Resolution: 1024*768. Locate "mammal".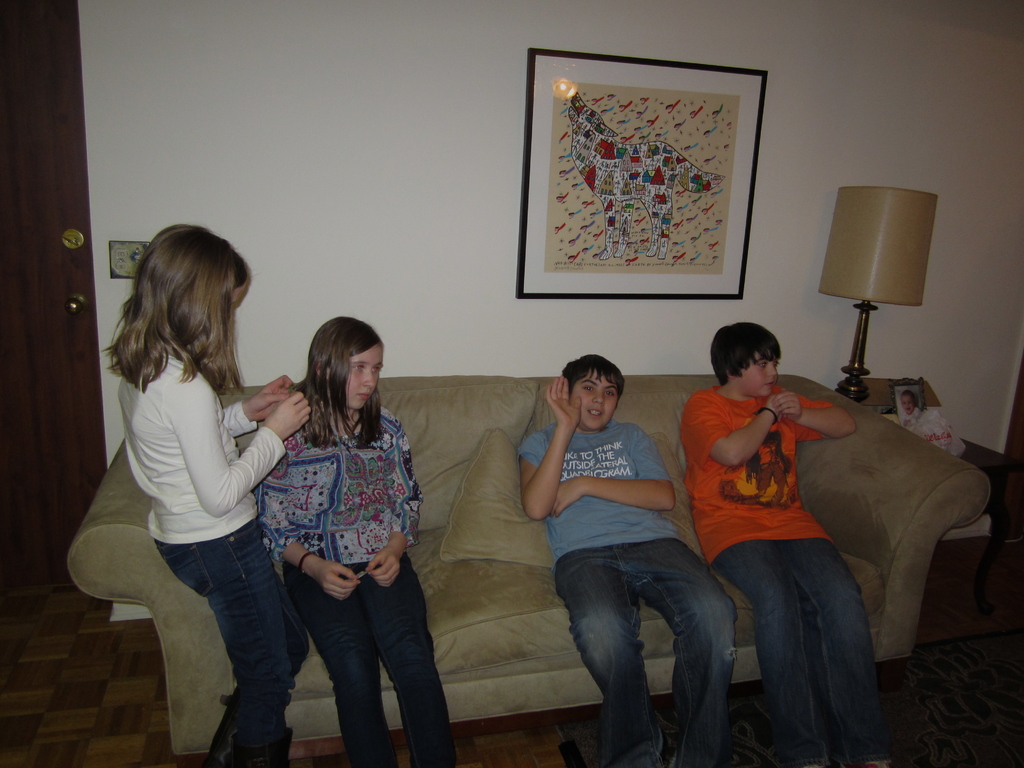
BBox(520, 352, 738, 767).
